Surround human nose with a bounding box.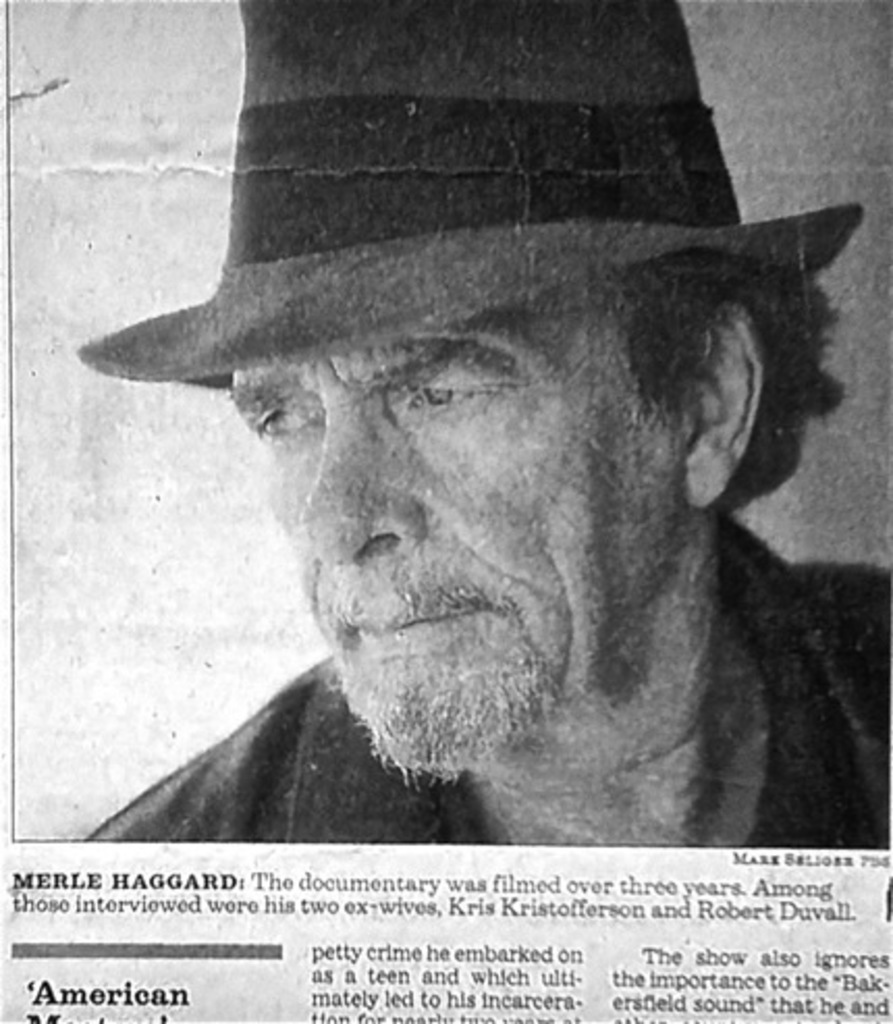
box=[299, 401, 426, 569].
